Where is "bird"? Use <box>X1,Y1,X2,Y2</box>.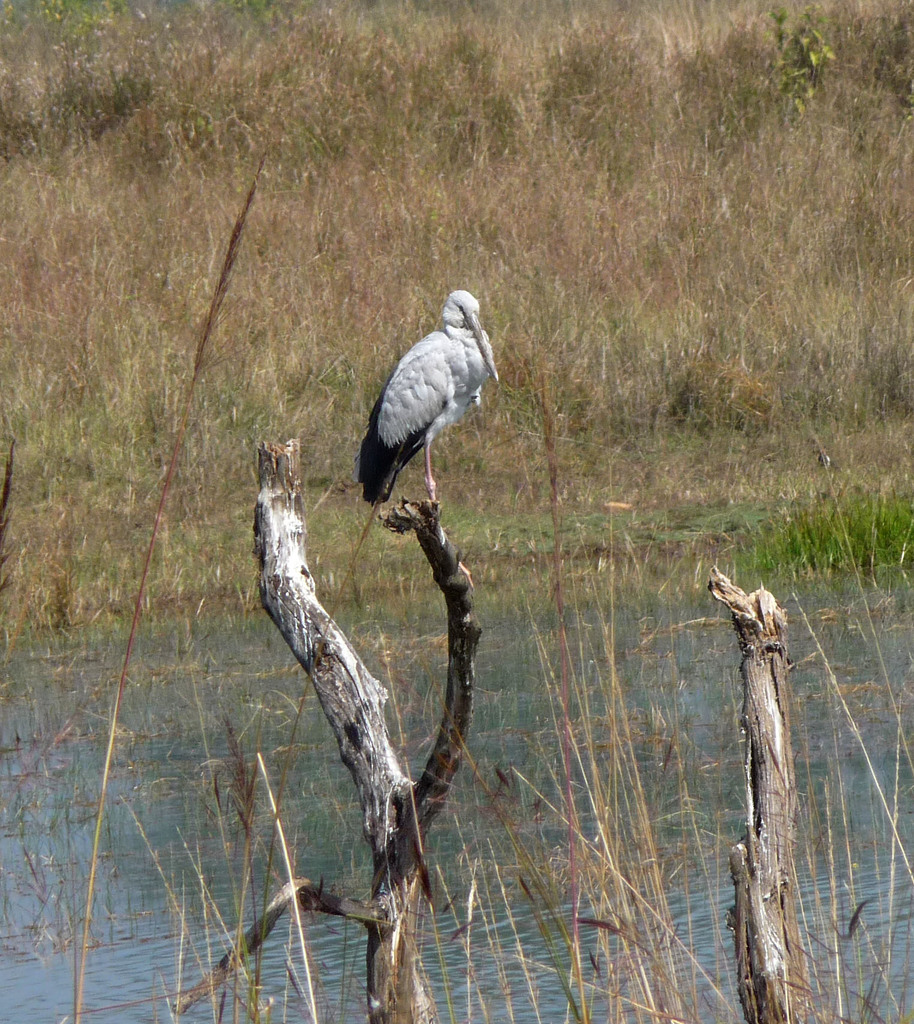
<box>344,282,499,532</box>.
